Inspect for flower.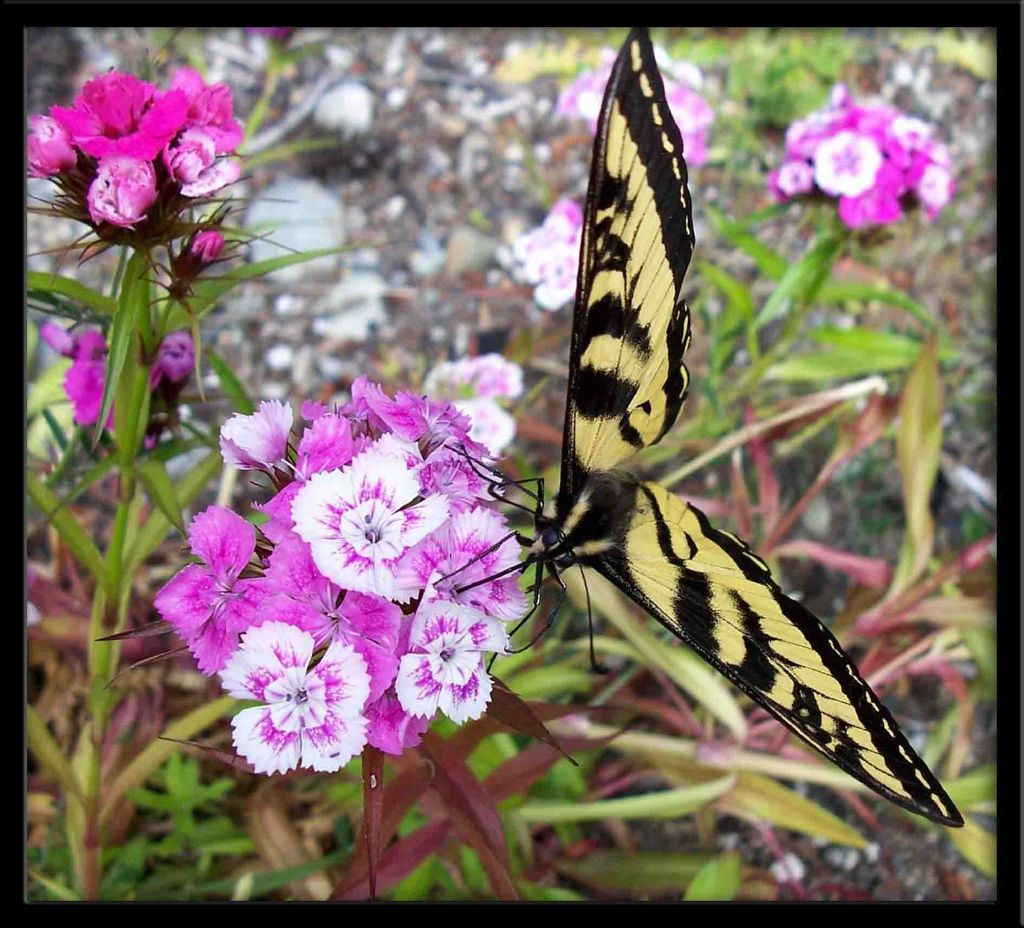
Inspection: (155,334,197,389).
